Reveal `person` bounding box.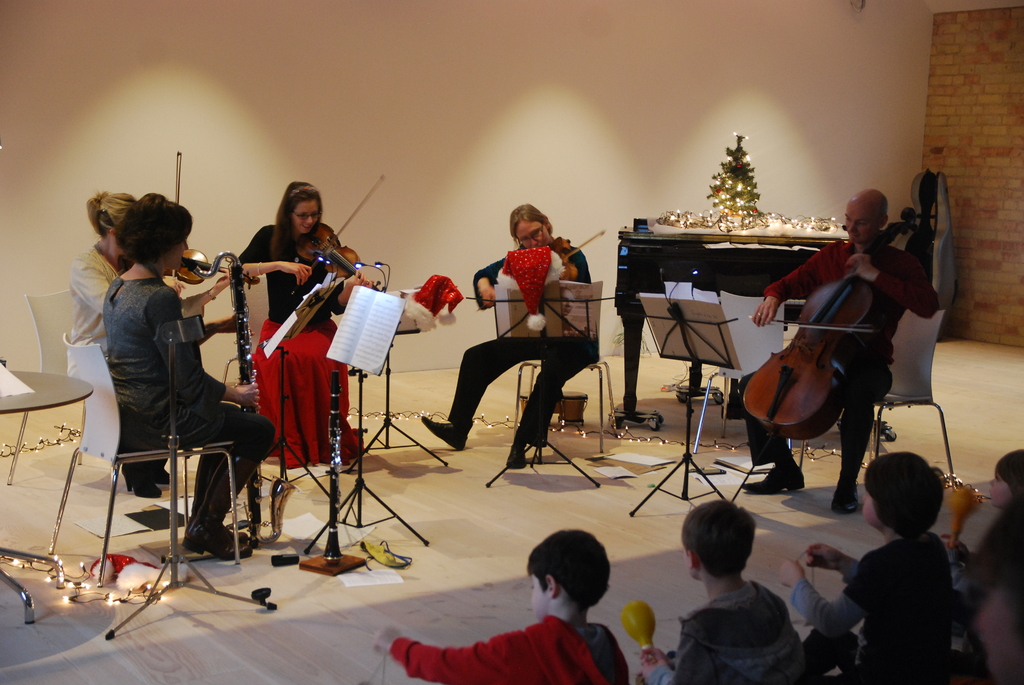
Revealed: detection(368, 526, 632, 684).
